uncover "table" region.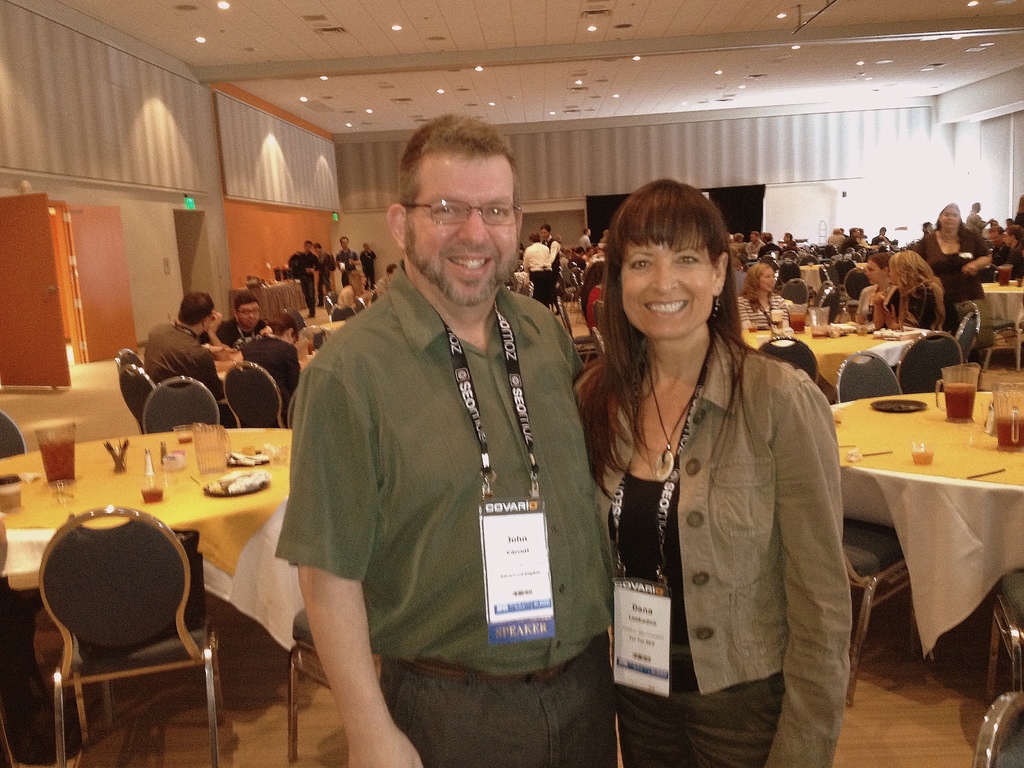
Uncovered: [740, 323, 925, 403].
